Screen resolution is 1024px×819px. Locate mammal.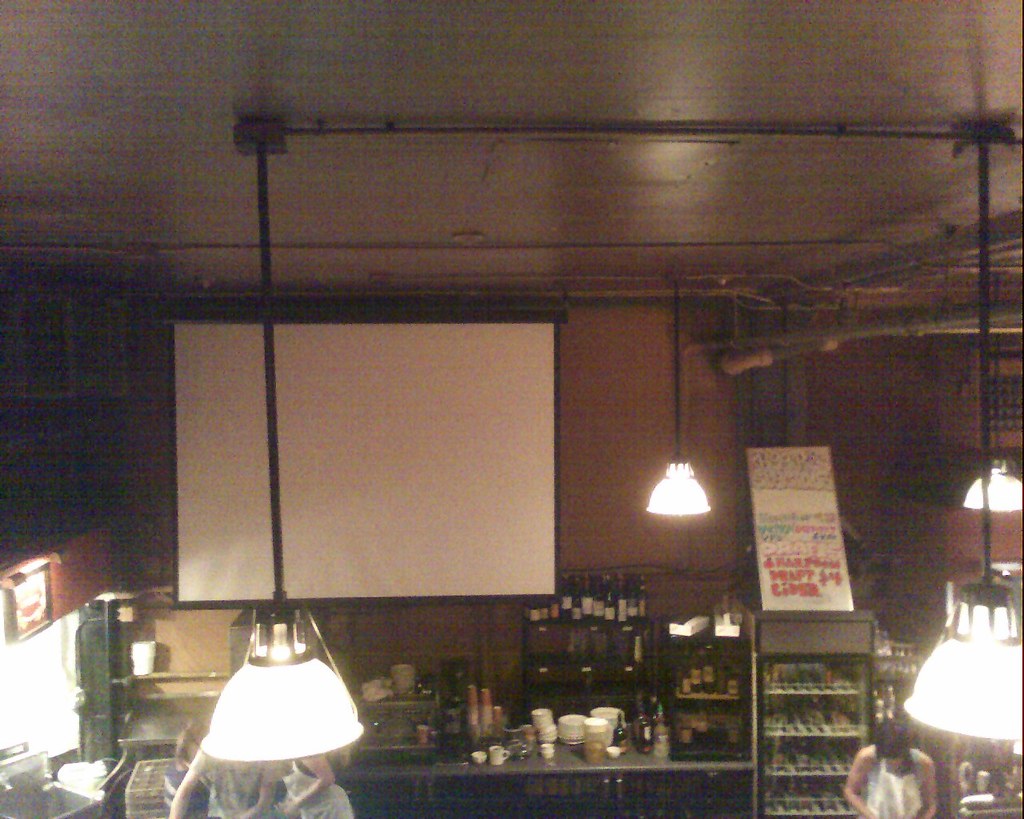
275 745 358 818.
